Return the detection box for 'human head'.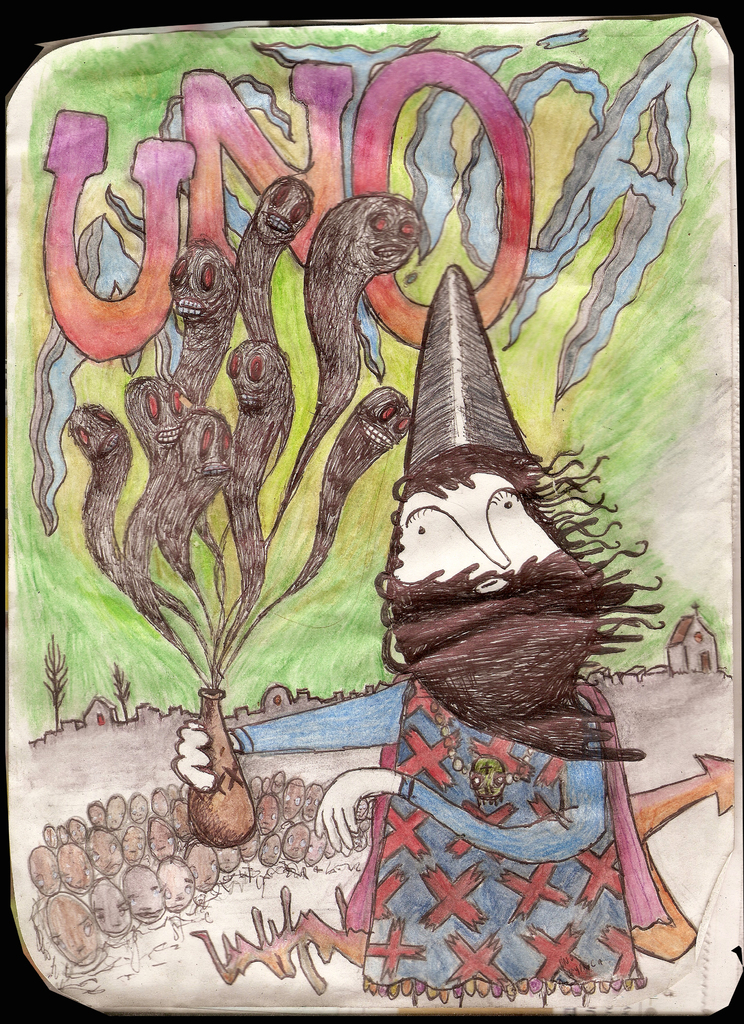
<region>376, 445, 620, 748</region>.
